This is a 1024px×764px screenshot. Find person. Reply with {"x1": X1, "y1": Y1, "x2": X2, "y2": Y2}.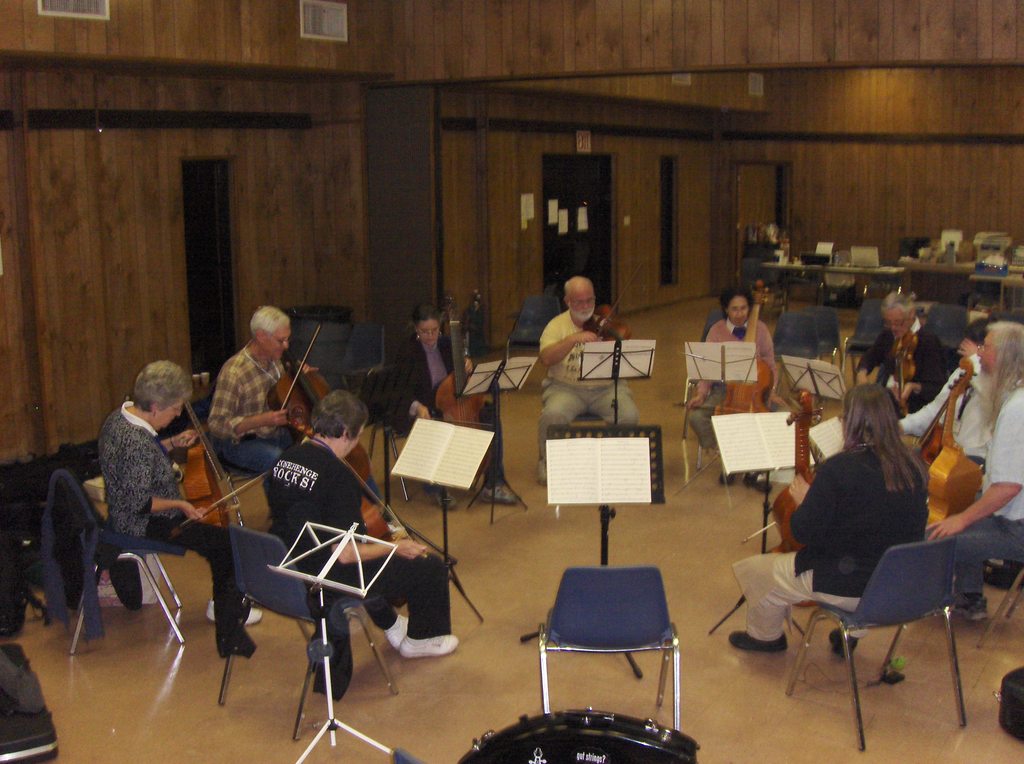
{"x1": 204, "y1": 303, "x2": 324, "y2": 484}.
